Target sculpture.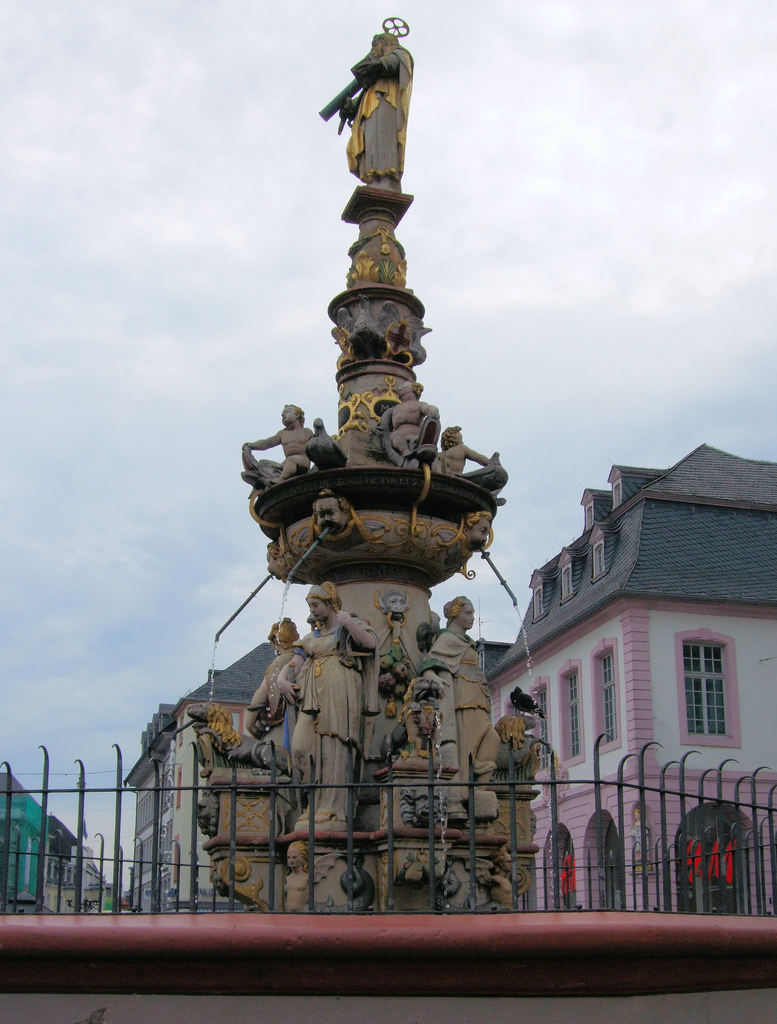
Target region: bbox=(313, 493, 356, 543).
